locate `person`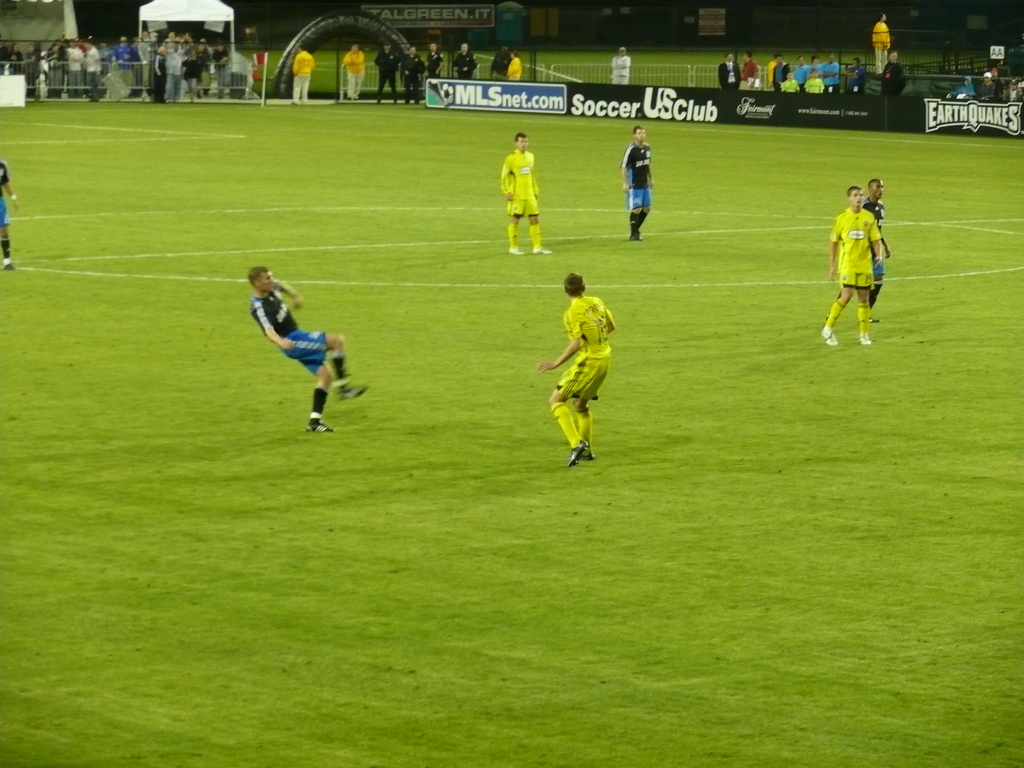
left=337, top=43, right=365, bottom=105
